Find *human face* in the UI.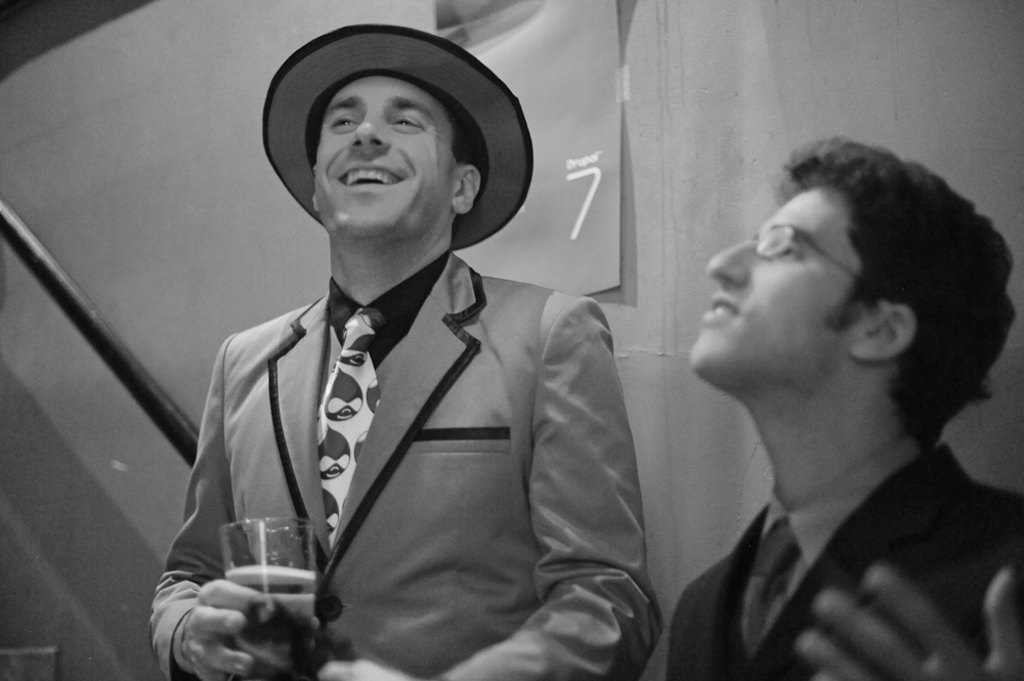
UI element at bbox(310, 74, 464, 237).
